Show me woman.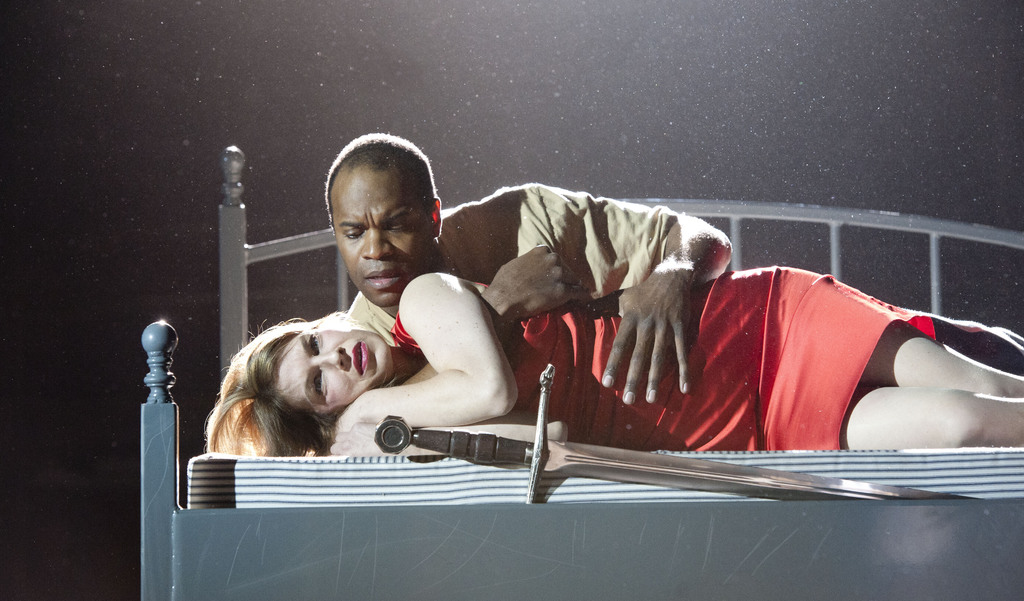
woman is here: bbox=(205, 271, 1023, 449).
